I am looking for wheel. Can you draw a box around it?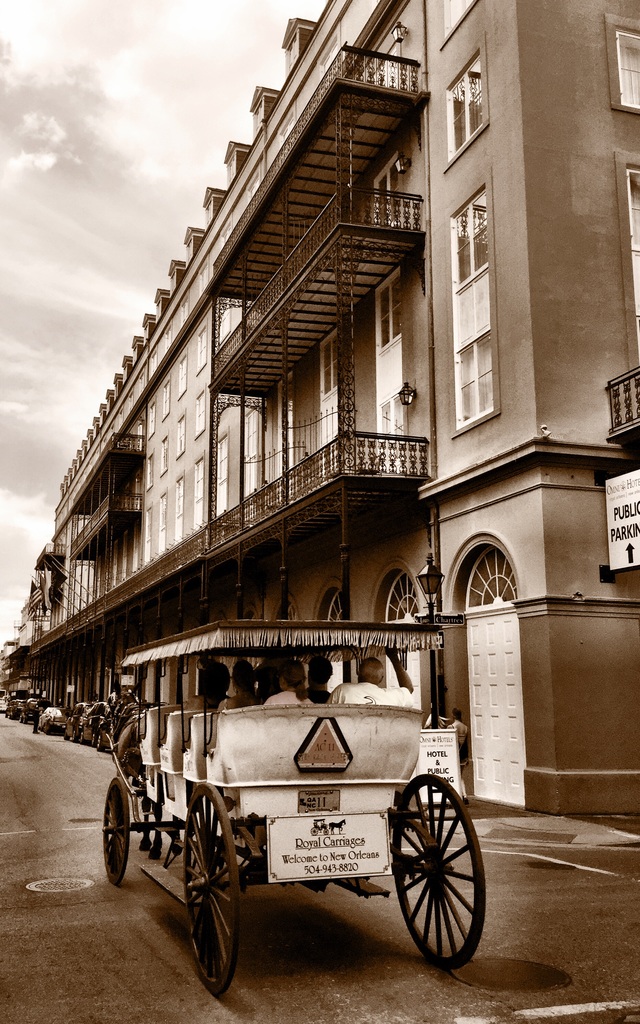
Sure, the bounding box is rect(186, 781, 241, 995).
